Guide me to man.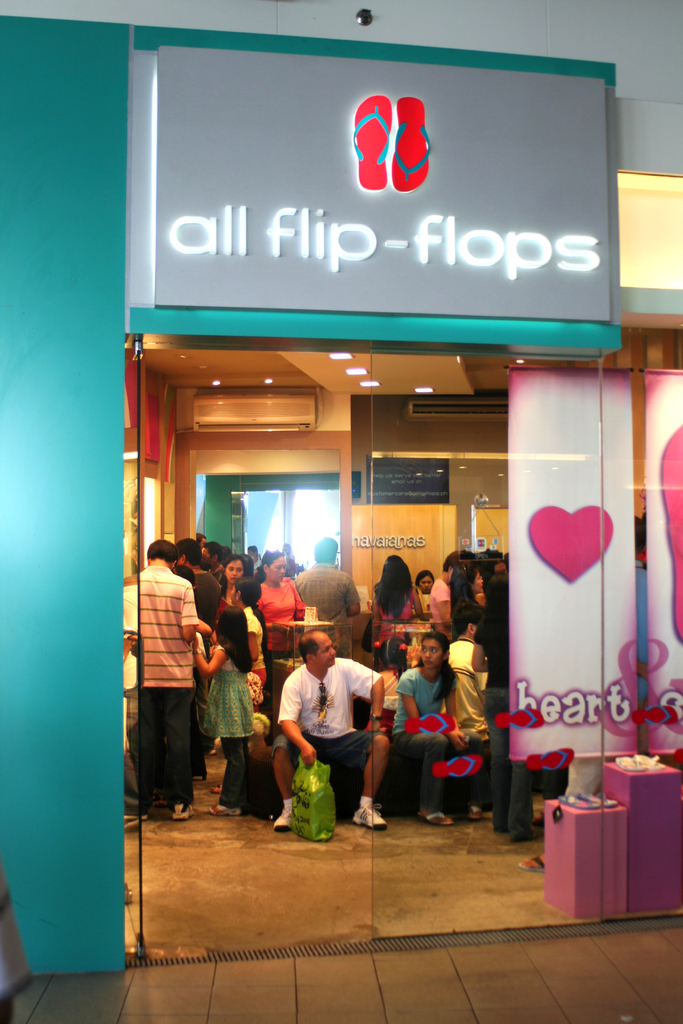
Guidance: x1=201 y1=536 x2=227 y2=593.
